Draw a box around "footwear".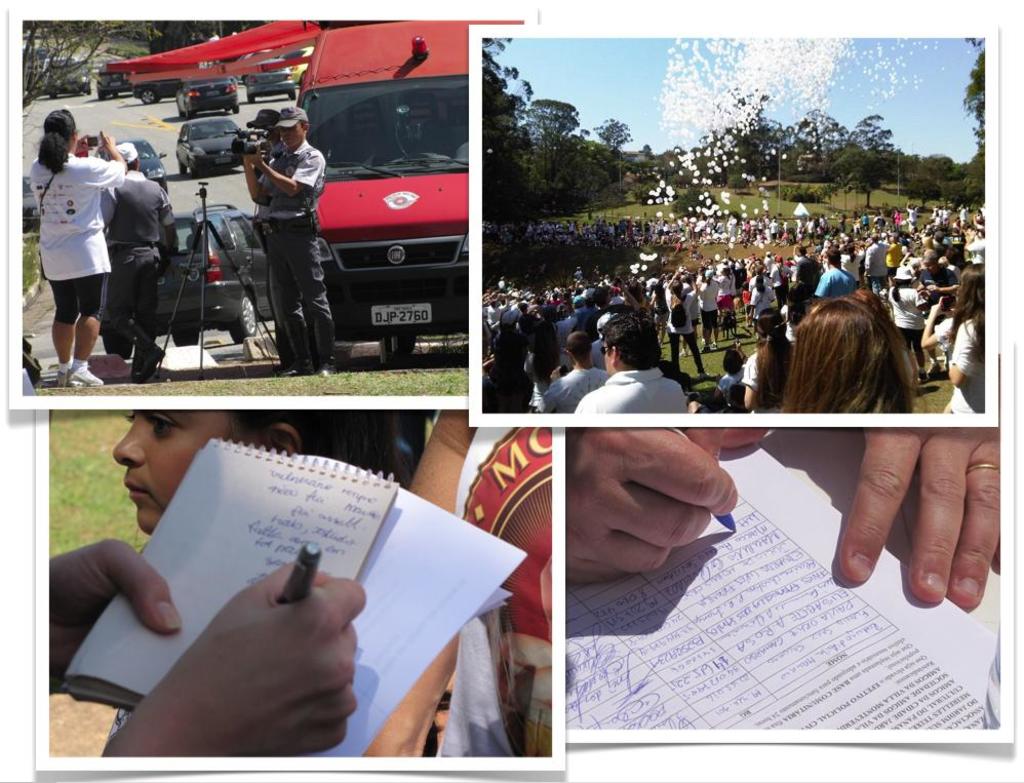
<bbox>671, 347, 684, 357</bbox>.
